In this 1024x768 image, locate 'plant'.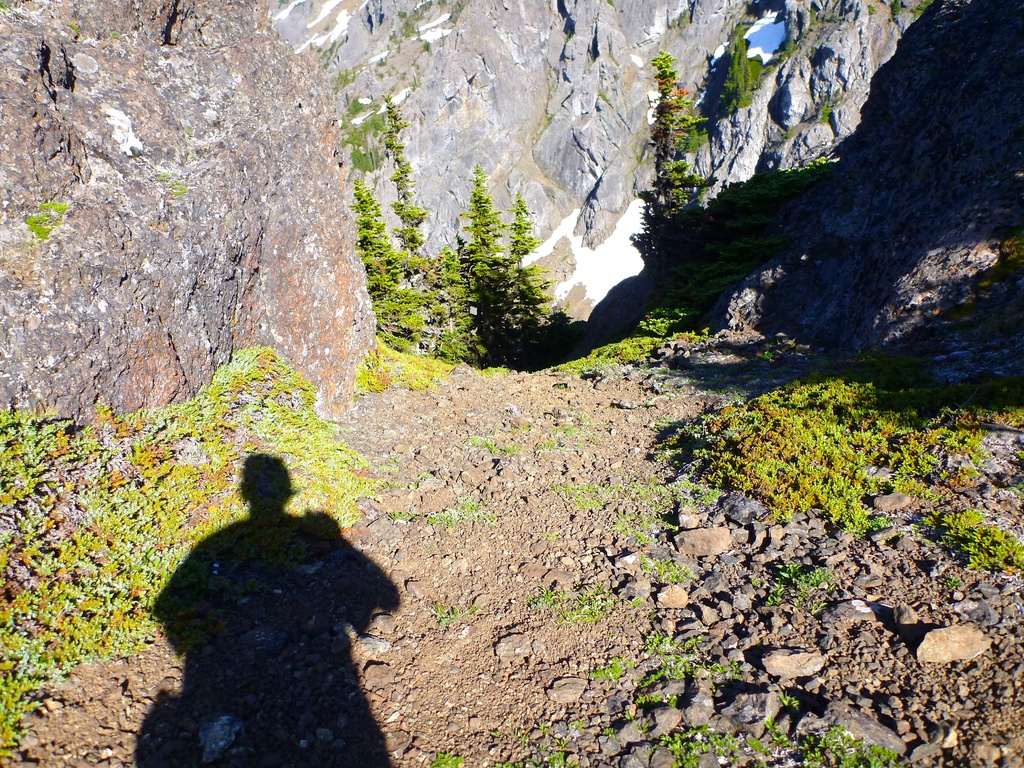
Bounding box: (637, 550, 659, 576).
